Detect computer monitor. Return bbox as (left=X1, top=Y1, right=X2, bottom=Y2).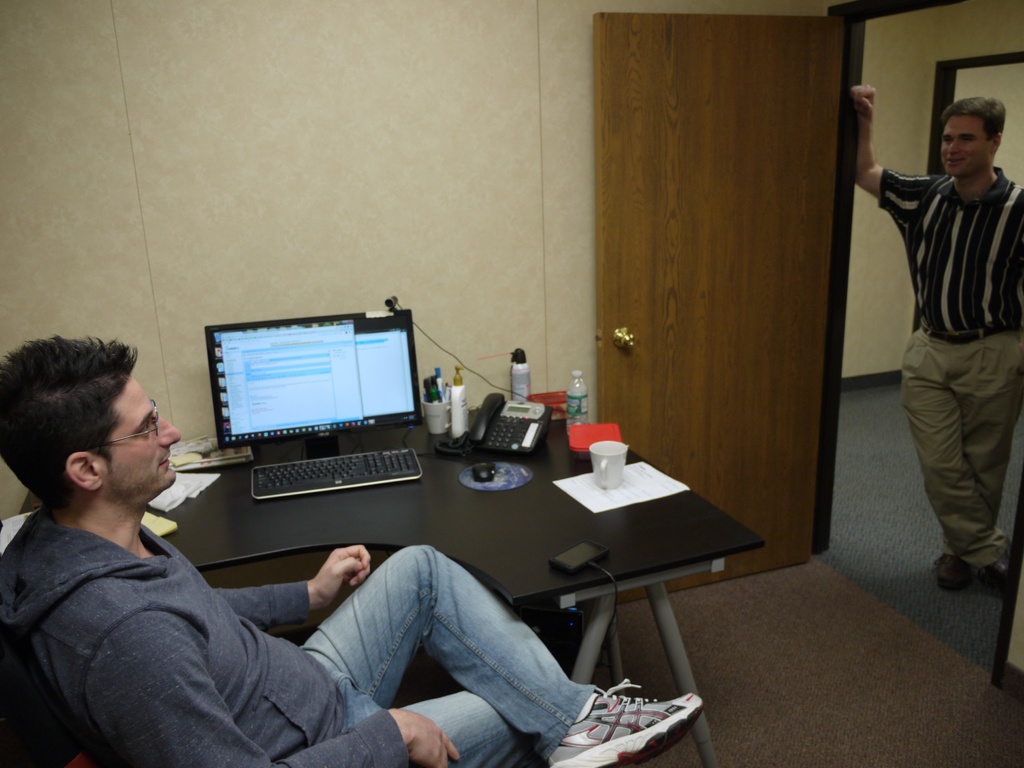
(left=195, top=305, right=427, bottom=463).
